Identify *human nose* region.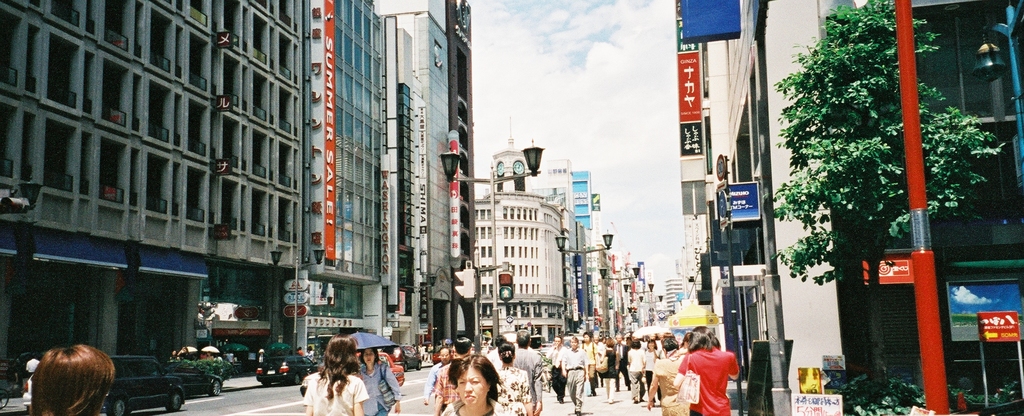
Region: x1=365 y1=354 x2=369 y2=359.
